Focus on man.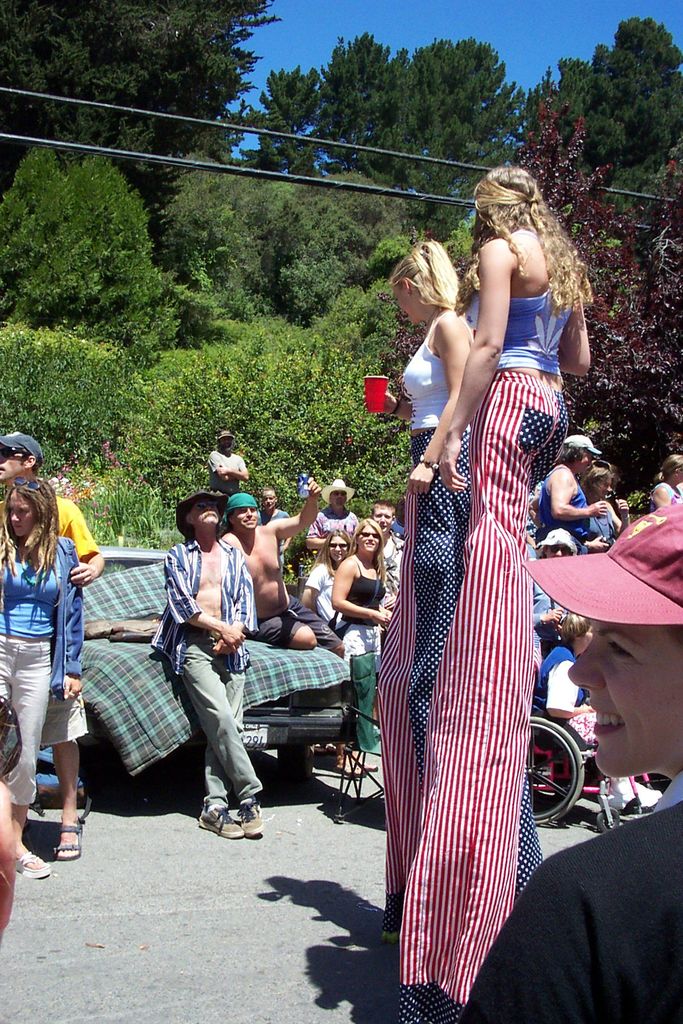
Focused at select_region(124, 471, 286, 842).
